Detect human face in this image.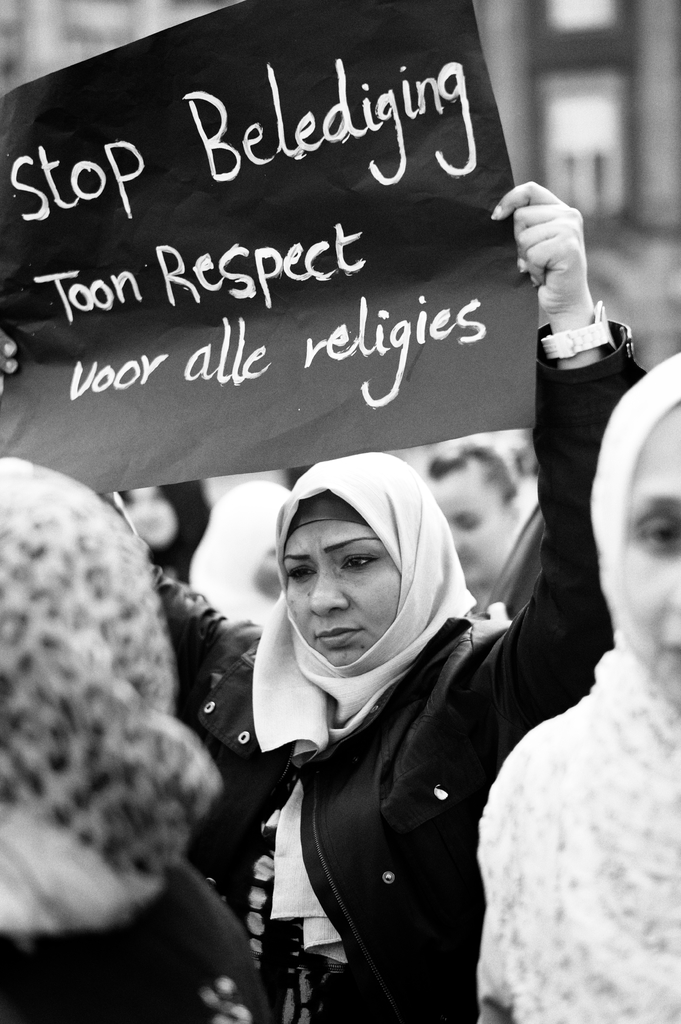
Detection: 124,485,176,547.
